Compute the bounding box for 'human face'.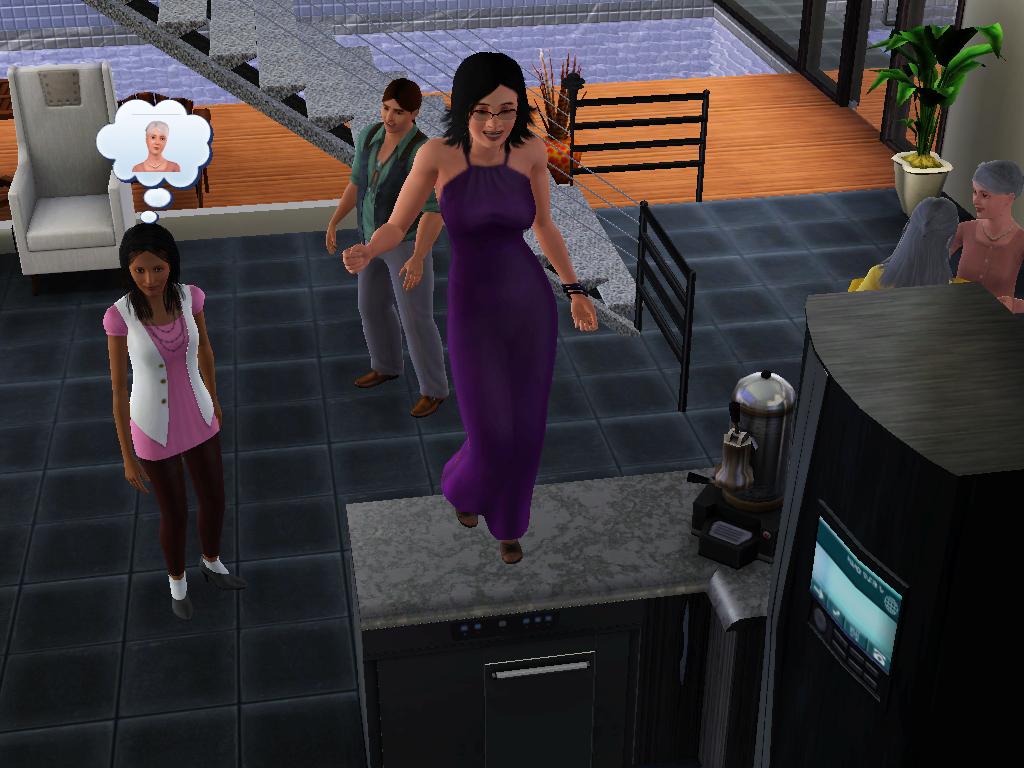
(130, 250, 169, 297).
